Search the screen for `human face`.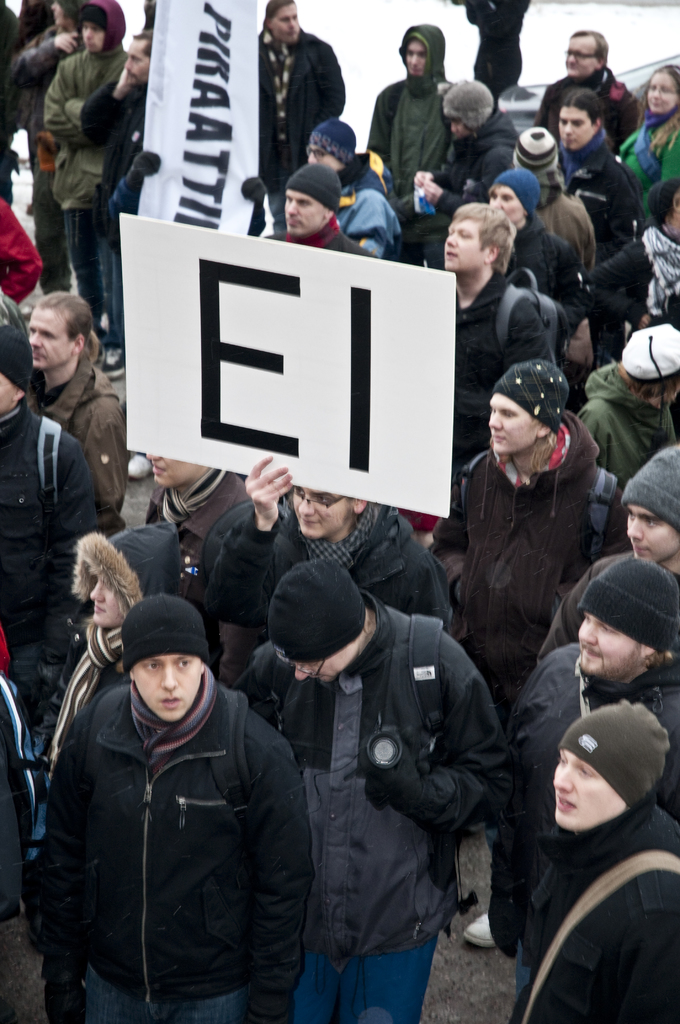
Found at 645/73/678/111.
